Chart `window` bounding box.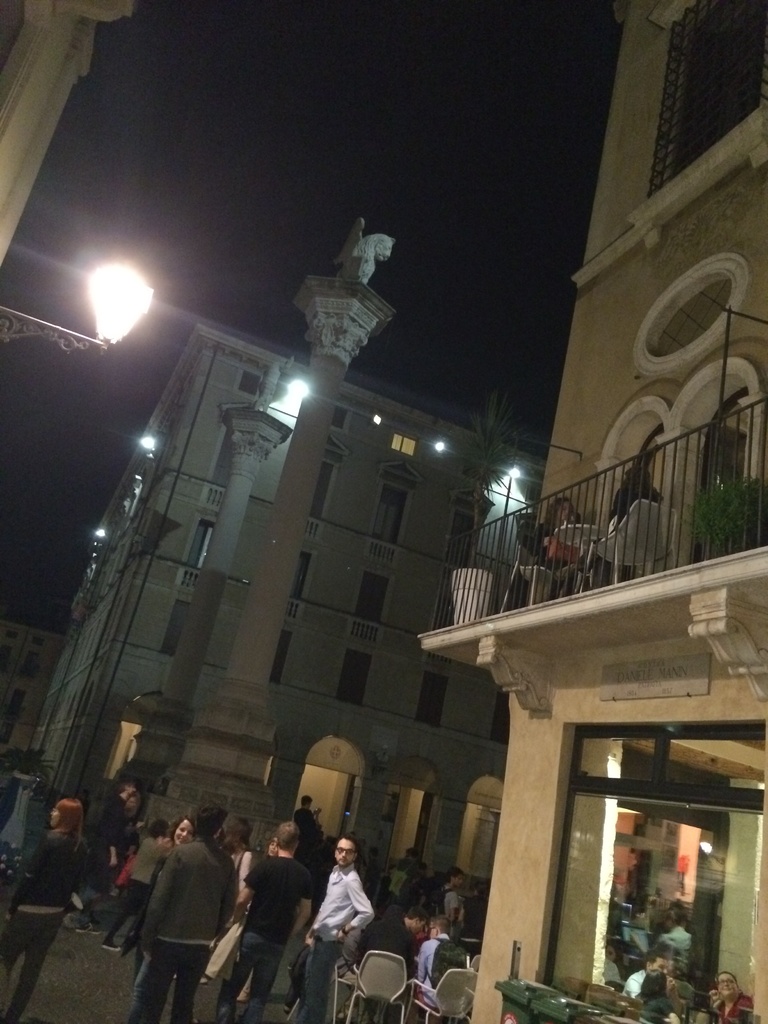
Charted: 370/471/412/547.
